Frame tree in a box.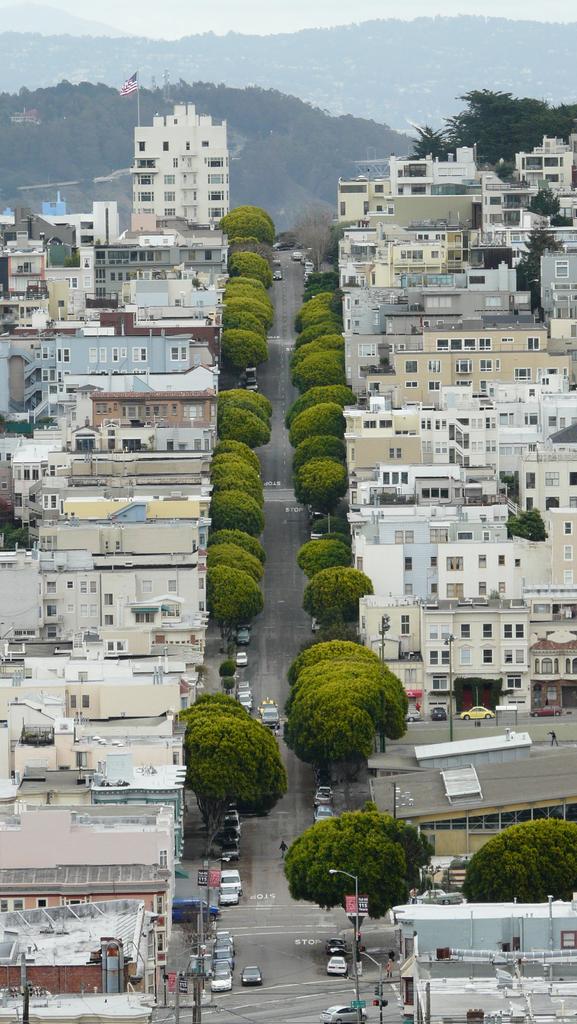
rect(305, 368, 342, 397).
